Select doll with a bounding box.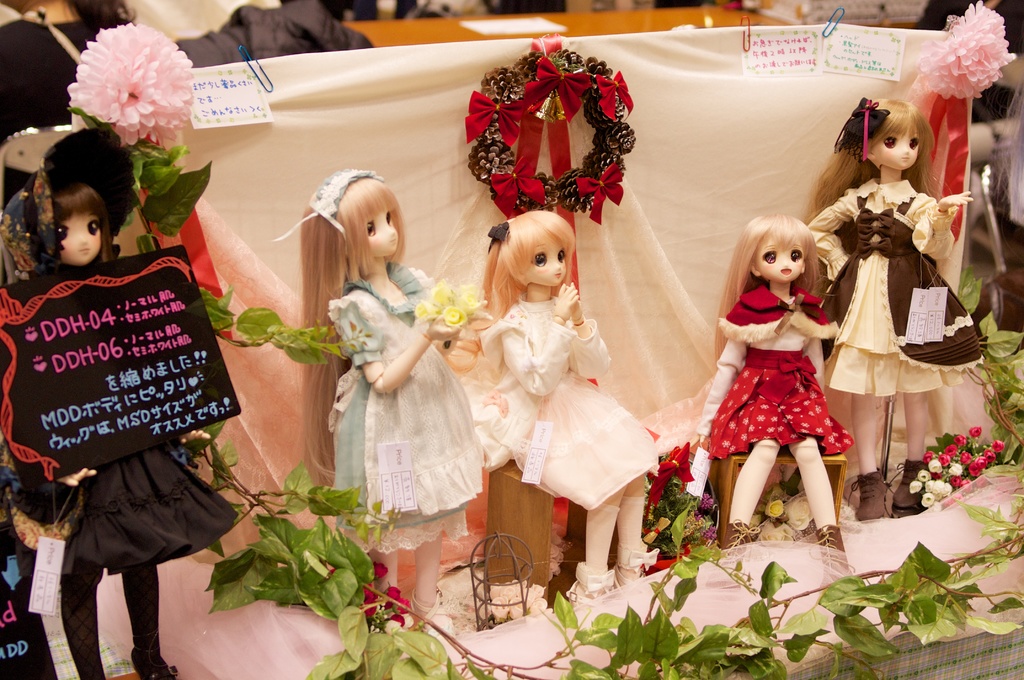
<region>280, 166, 495, 626</region>.
